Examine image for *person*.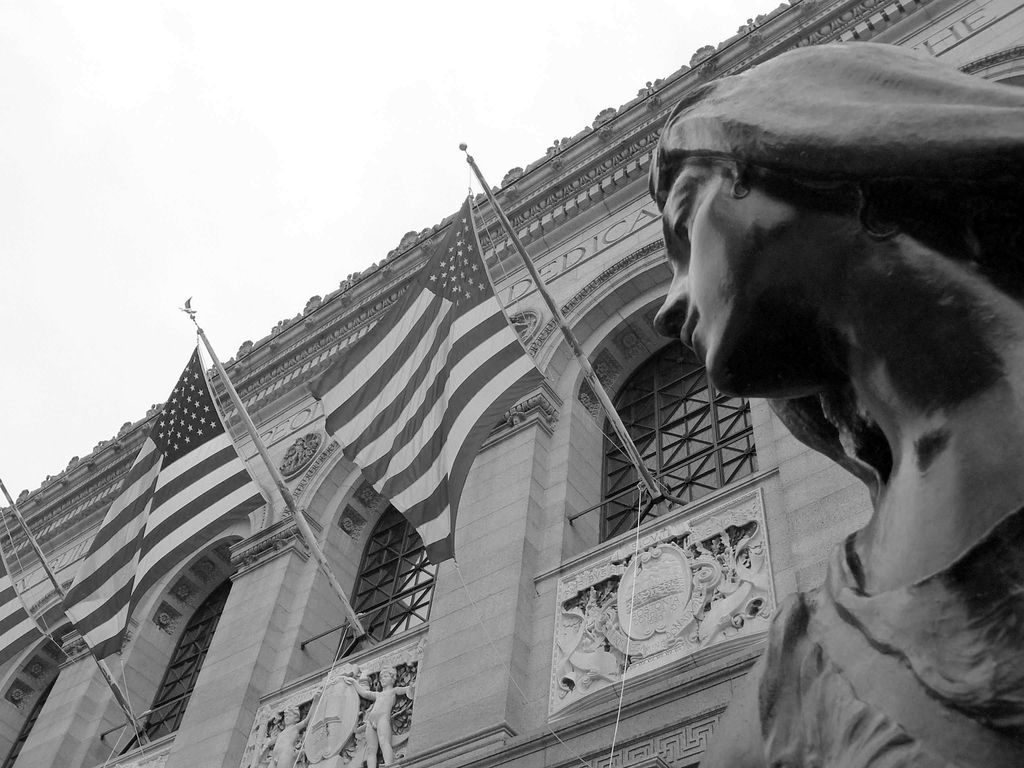
Examination result: crop(342, 667, 415, 767).
